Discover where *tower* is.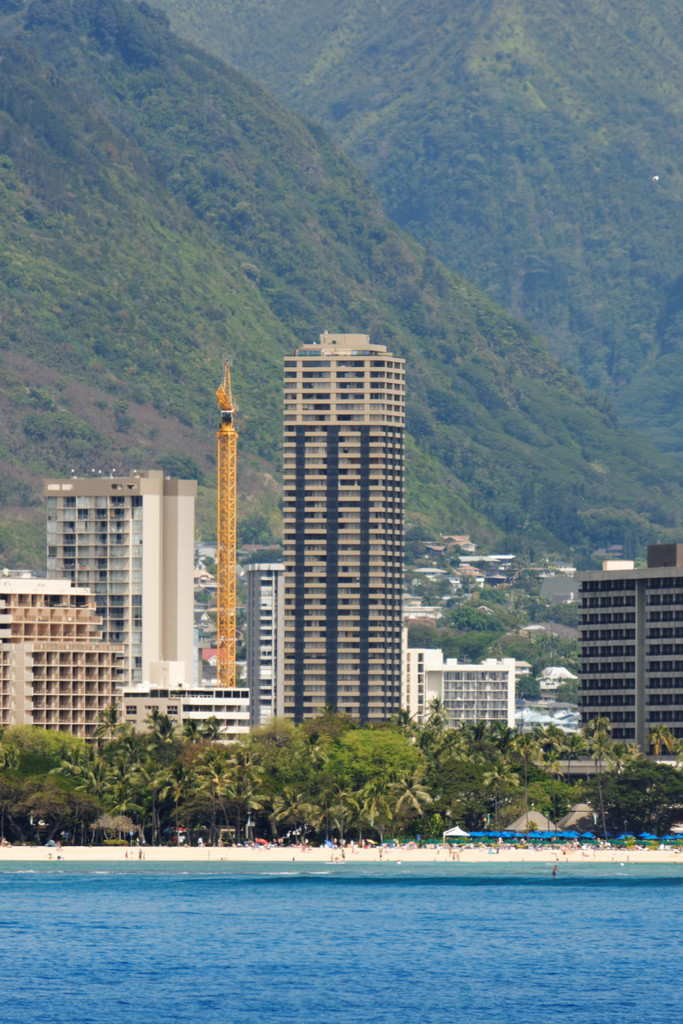
Discovered at pyautogui.locateOnScreen(29, 476, 193, 739).
